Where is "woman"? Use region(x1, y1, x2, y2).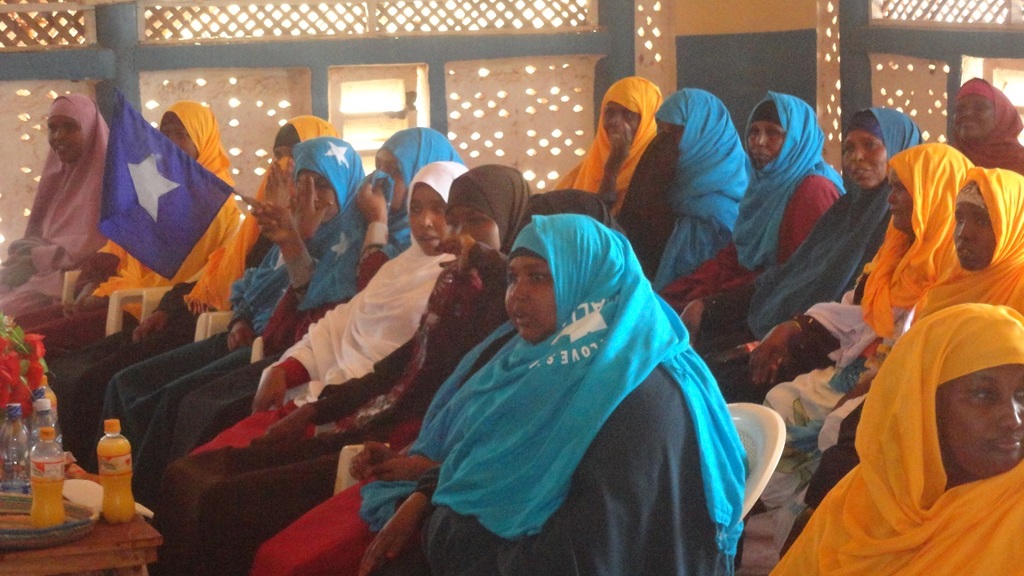
region(0, 90, 114, 310).
